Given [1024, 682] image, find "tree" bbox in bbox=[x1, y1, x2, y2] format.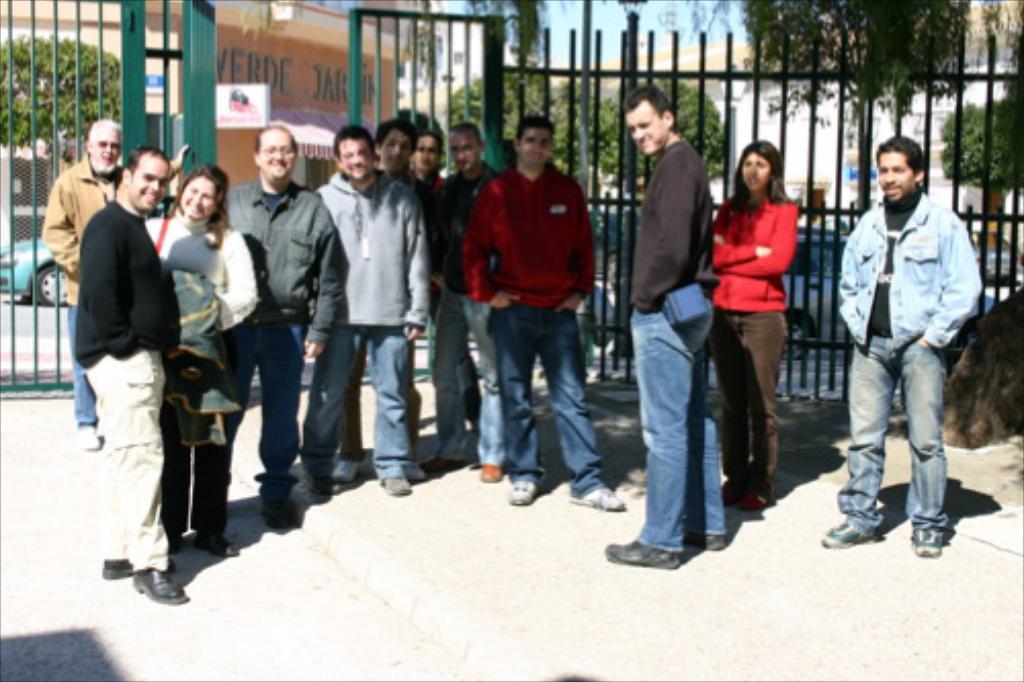
bbox=[940, 90, 1022, 213].
